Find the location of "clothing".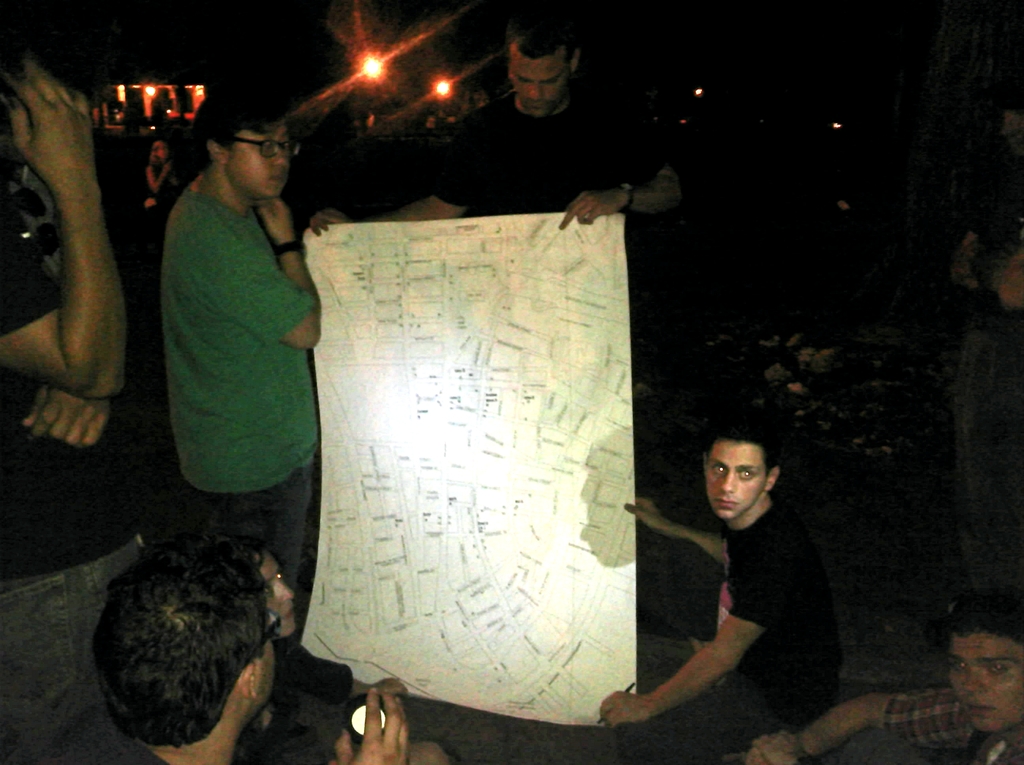
Location: <bbox>166, 182, 321, 601</bbox>.
